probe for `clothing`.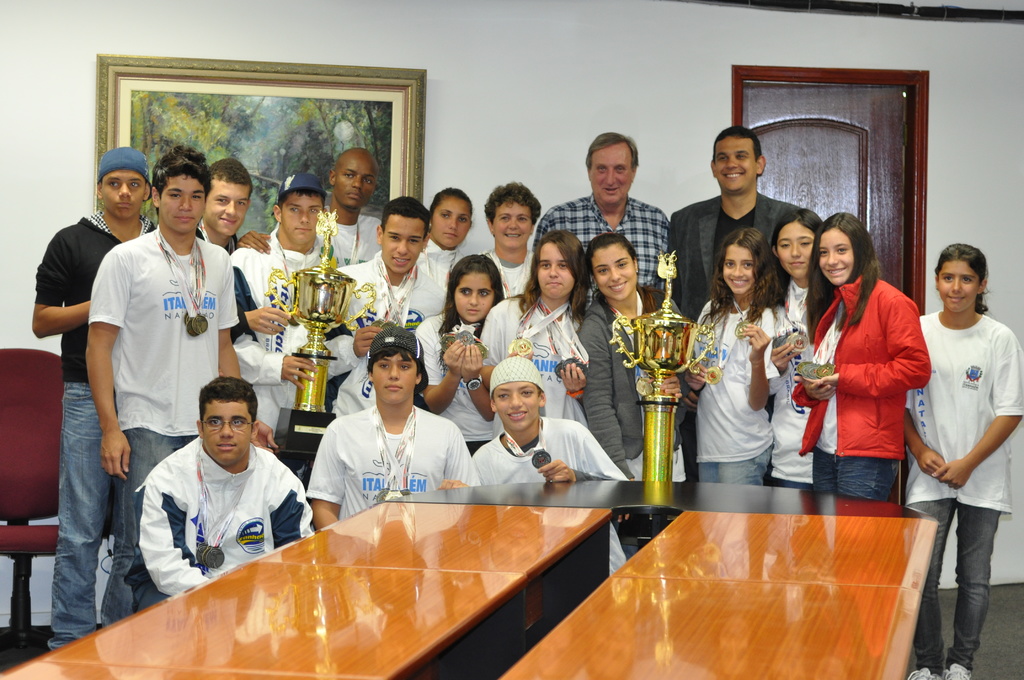
Probe result: left=220, top=222, right=354, bottom=437.
